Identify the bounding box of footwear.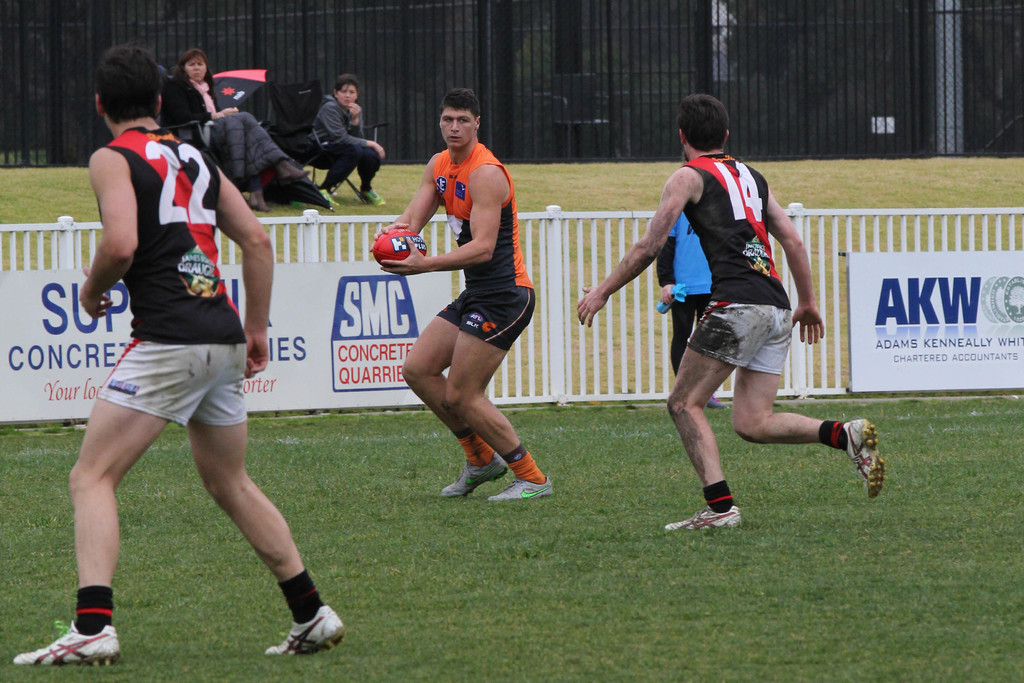
BBox(365, 187, 386, 203).
